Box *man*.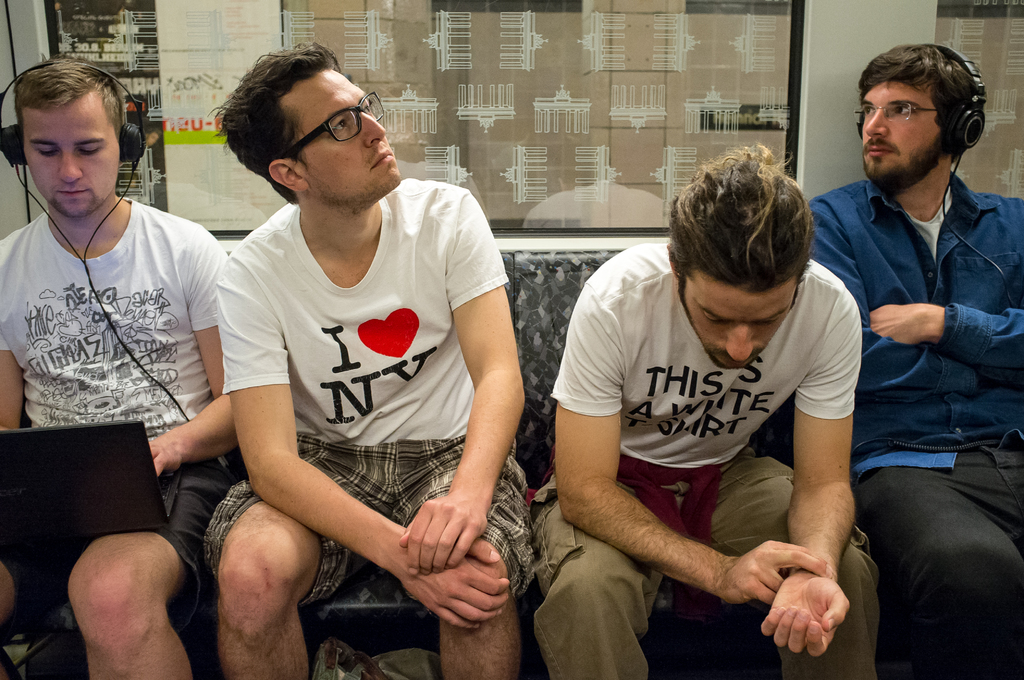
[left=221, top=46, right=529, bottom=679].
